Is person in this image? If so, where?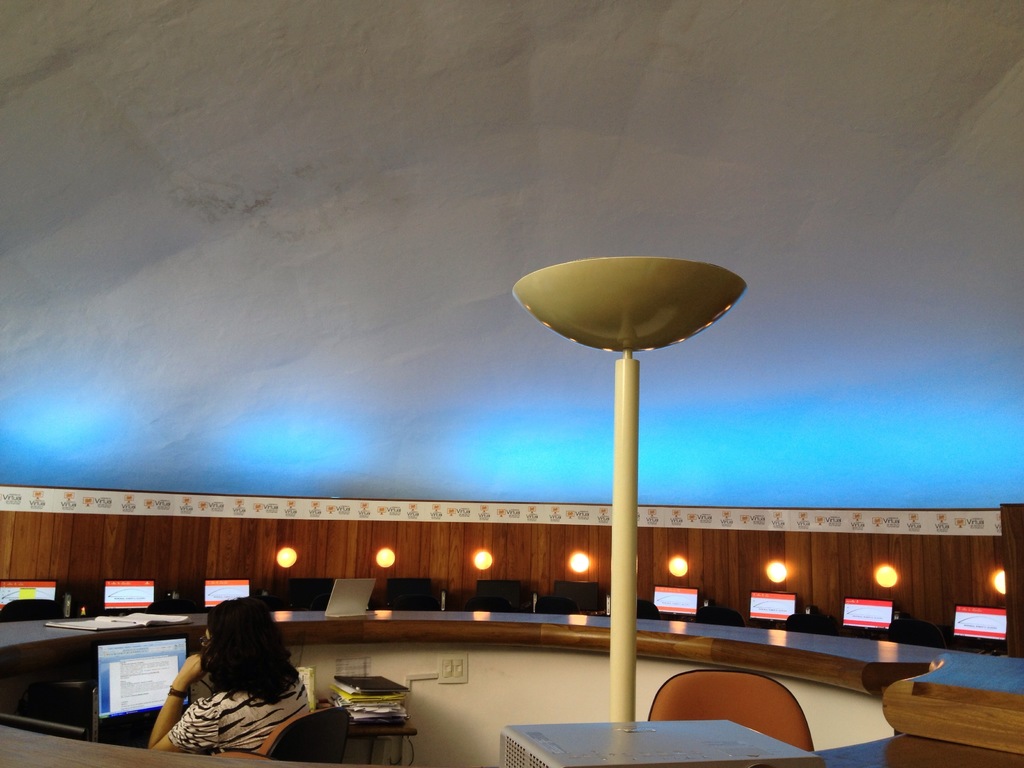
Yes, at select_region(172, 602, 287, 744).
